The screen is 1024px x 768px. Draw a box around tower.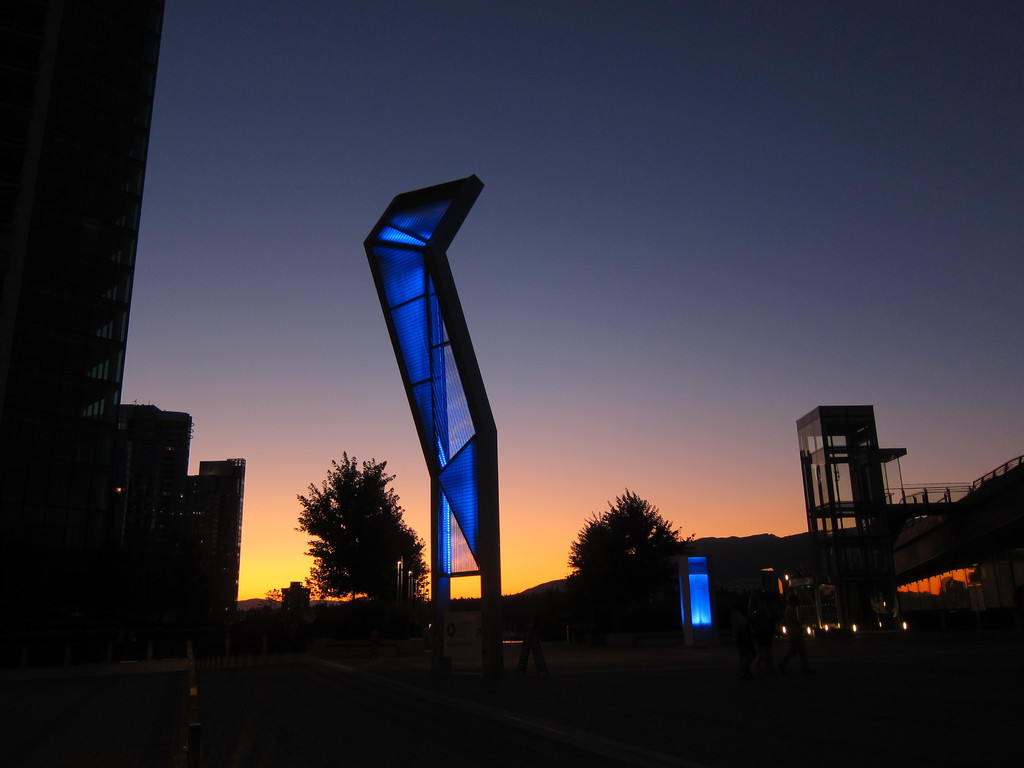
[x1=359, y1=161, x2=517, y2=604].
